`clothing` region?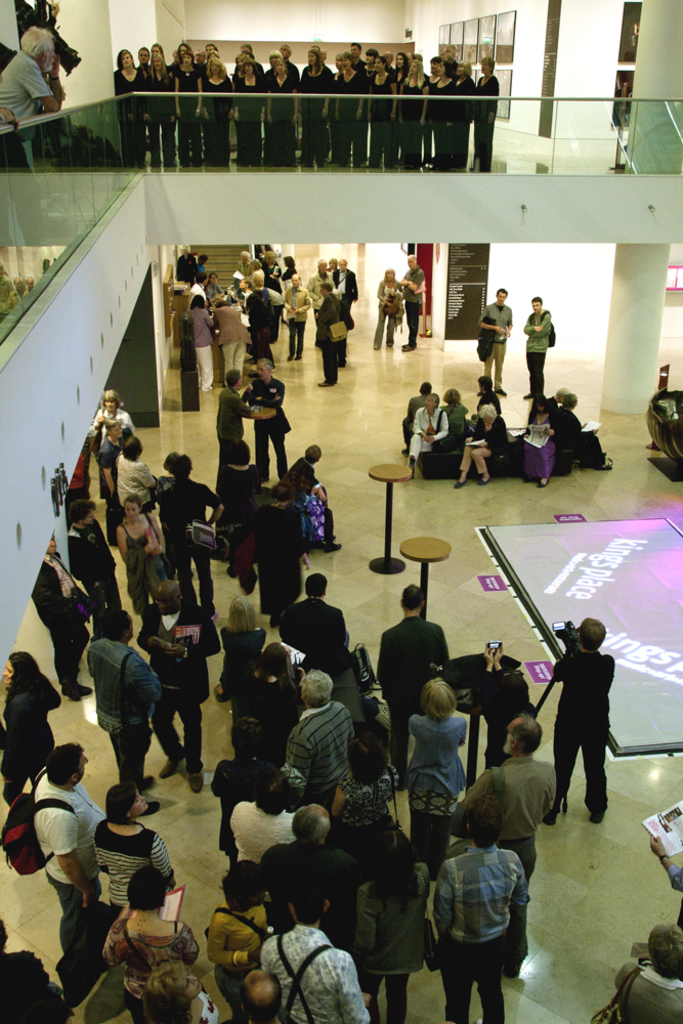
426/815/539/1002
